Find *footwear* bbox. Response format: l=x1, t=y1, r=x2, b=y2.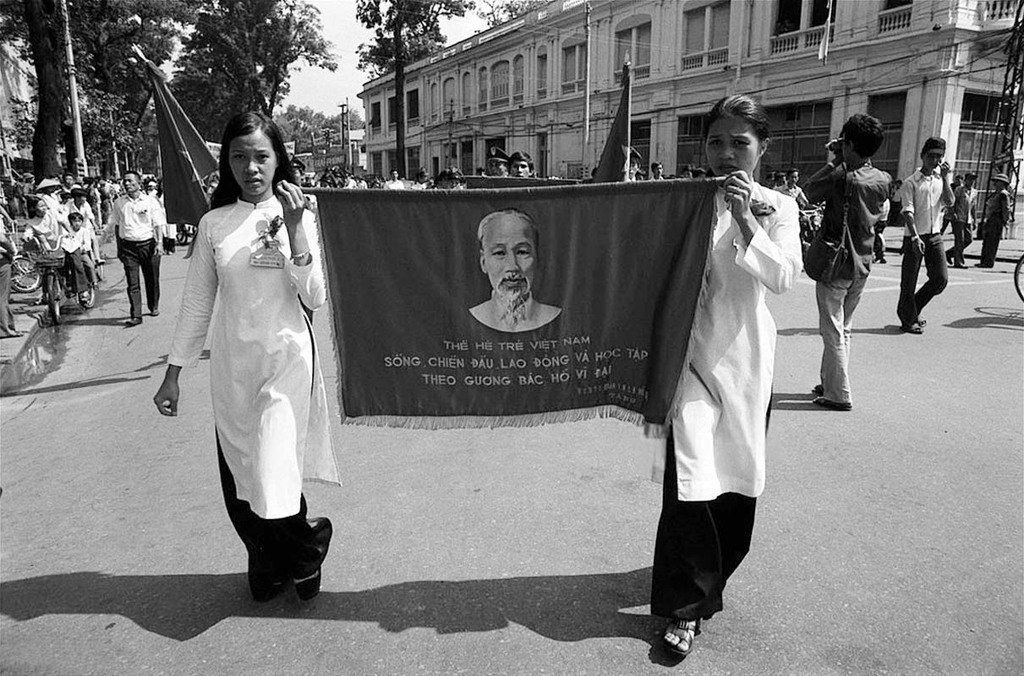
l=814, t=392, r=849, b=416.
